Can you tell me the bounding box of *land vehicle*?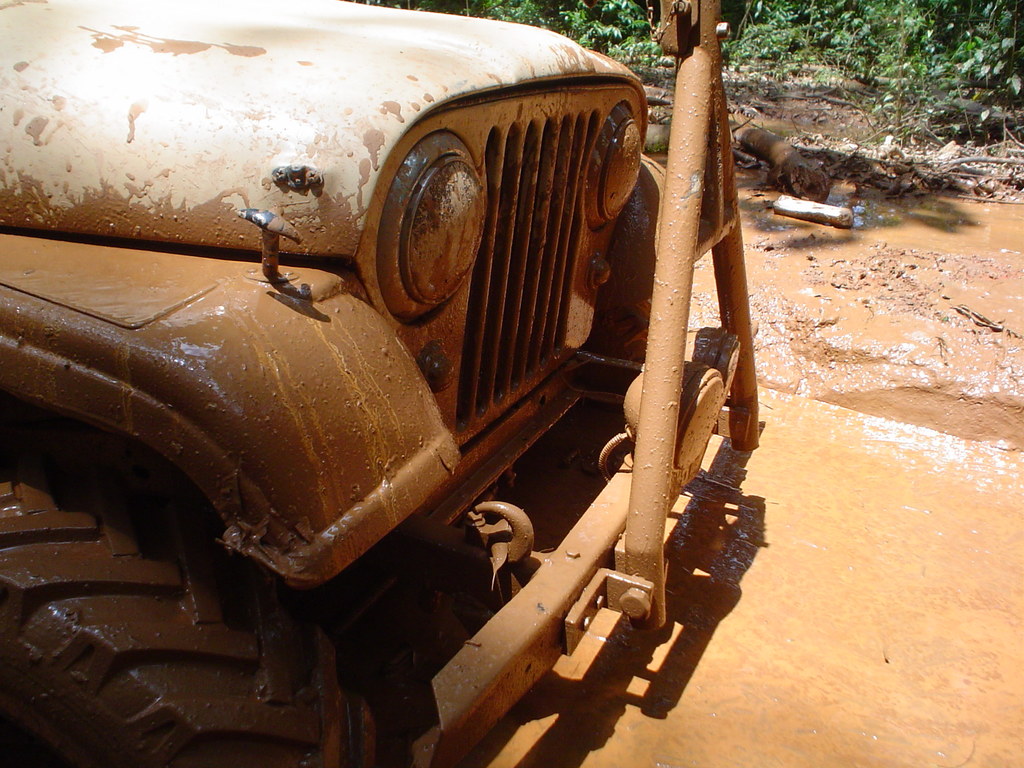
[x1=0, y1=0, x2=765, y2=767].
